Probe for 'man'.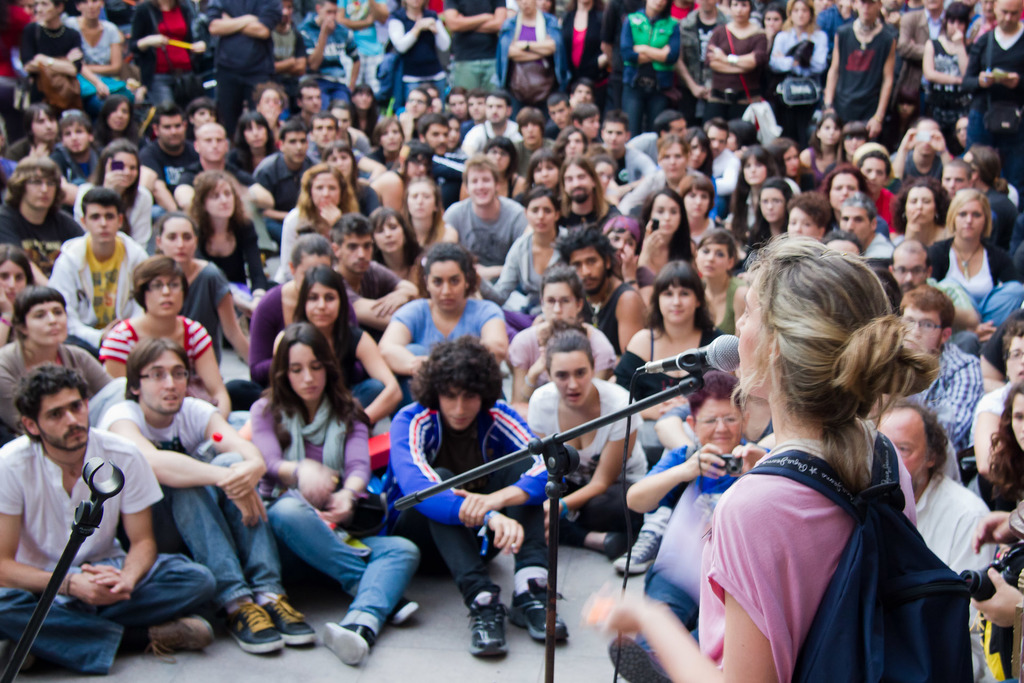
Probe result: x1=554 y1=227 x2=648 y2=353.
